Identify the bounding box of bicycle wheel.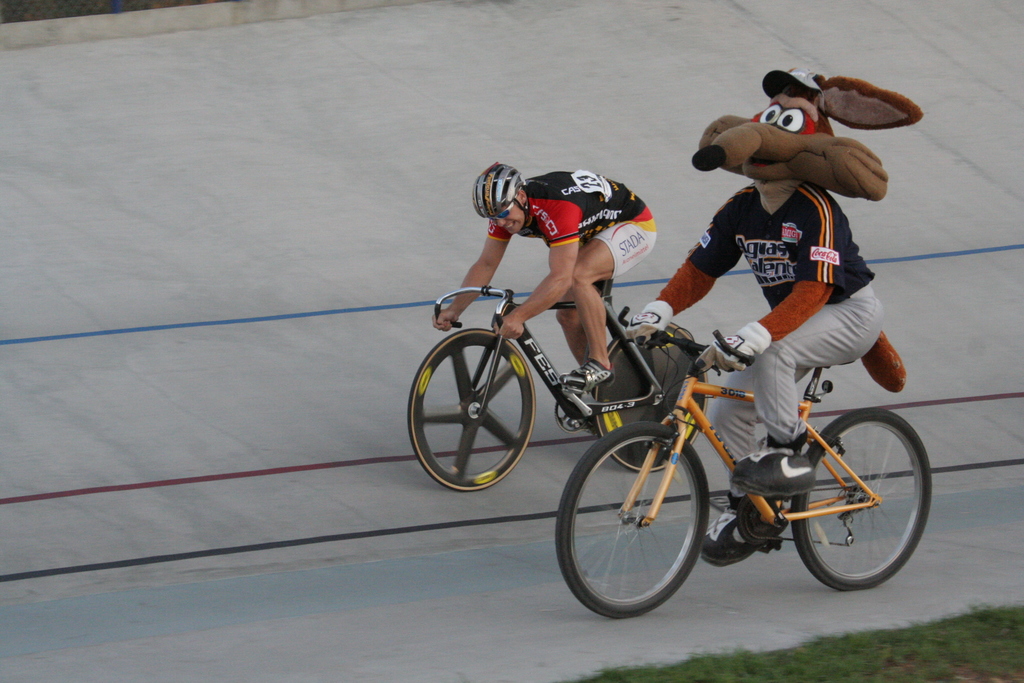
crop(591, 333, 707, 468).
